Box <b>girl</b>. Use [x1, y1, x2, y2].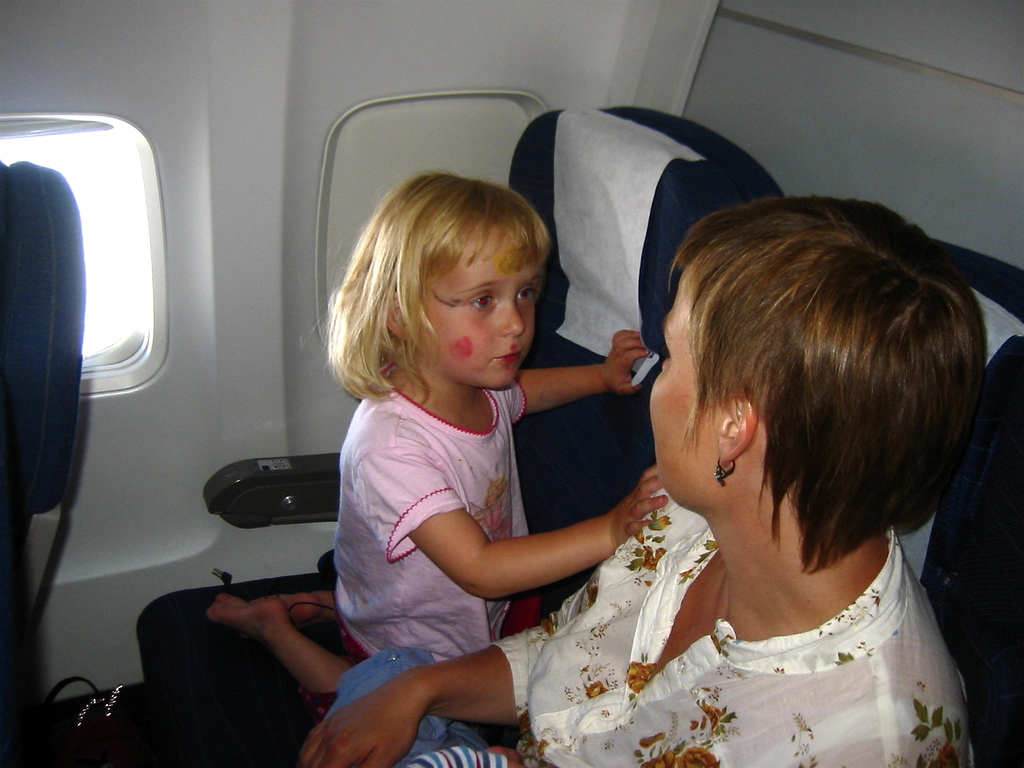
[208, 167, 671, 720].
